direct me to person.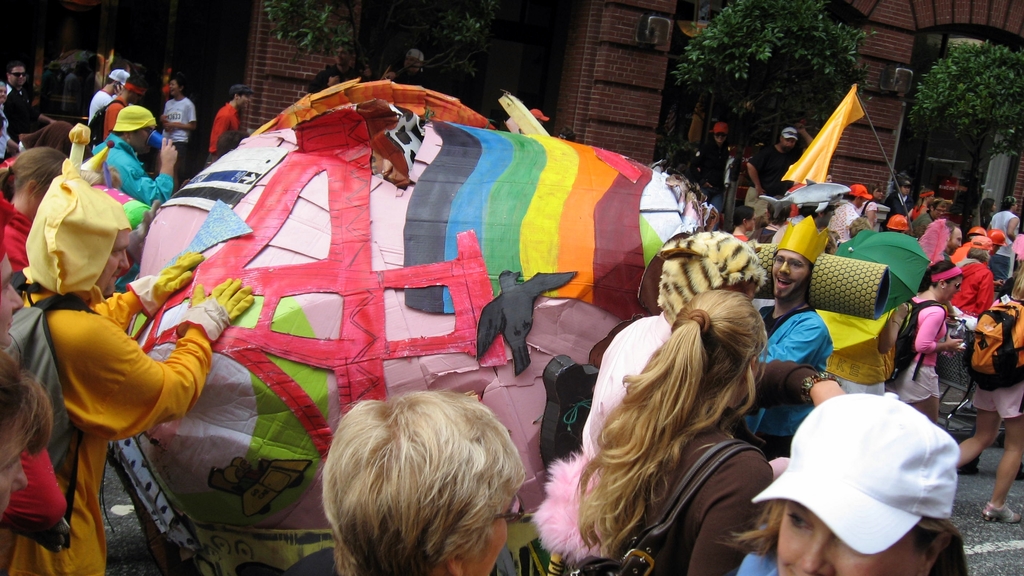
Direction: BBox(15, 152, 261, 572).
